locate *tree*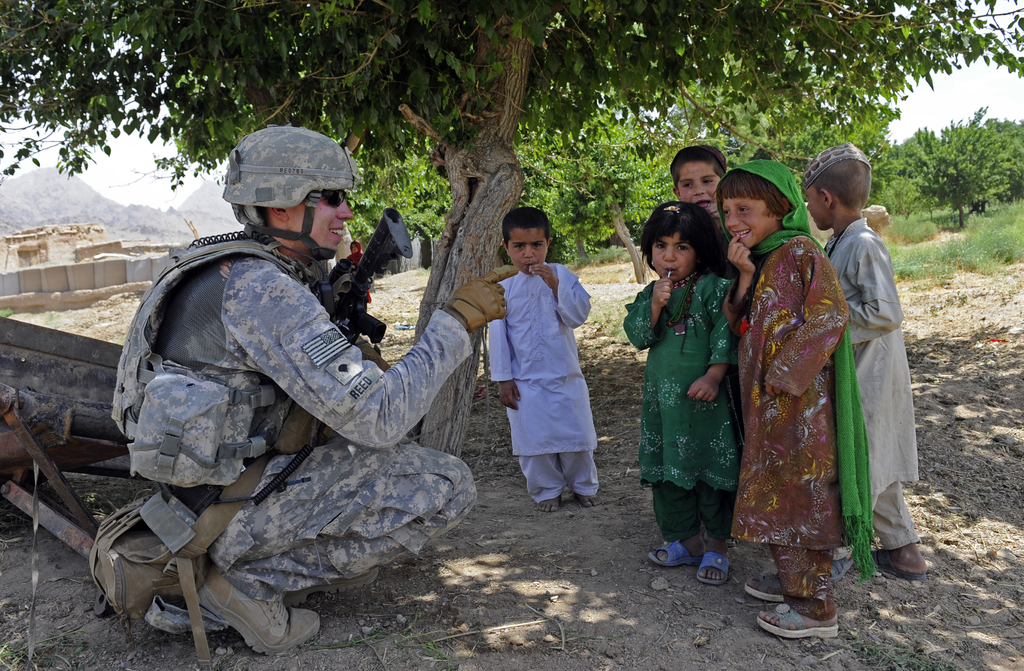
box(0, 0, 1023, 463)
